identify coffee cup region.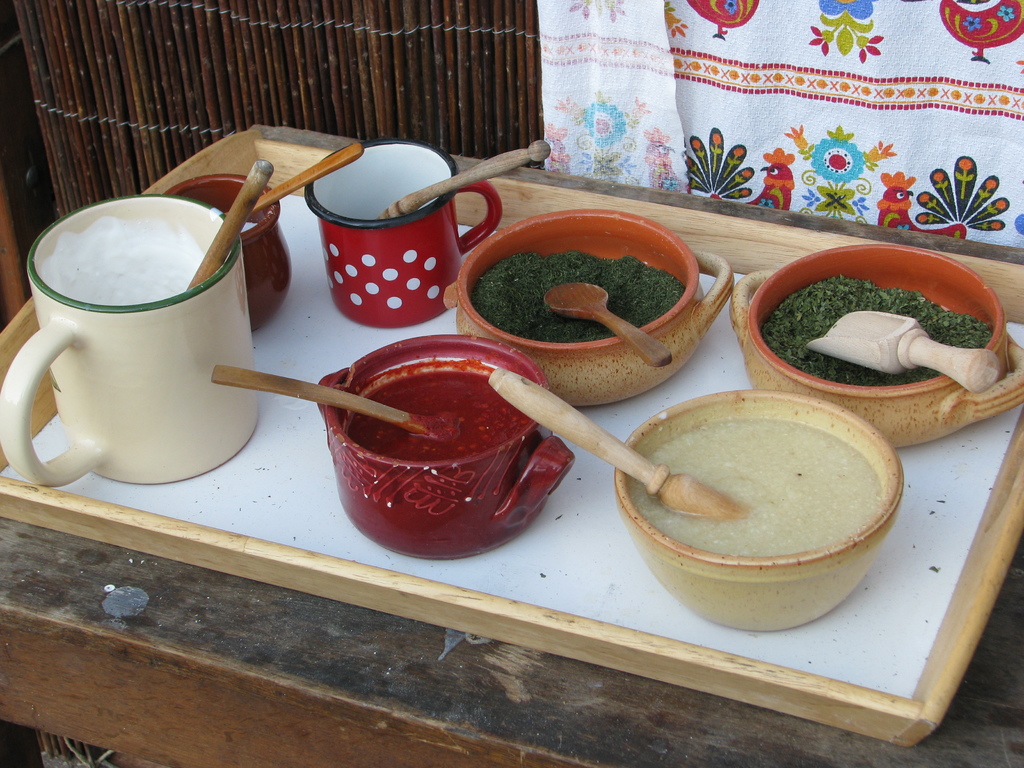
Region: 297 141 504 329.
